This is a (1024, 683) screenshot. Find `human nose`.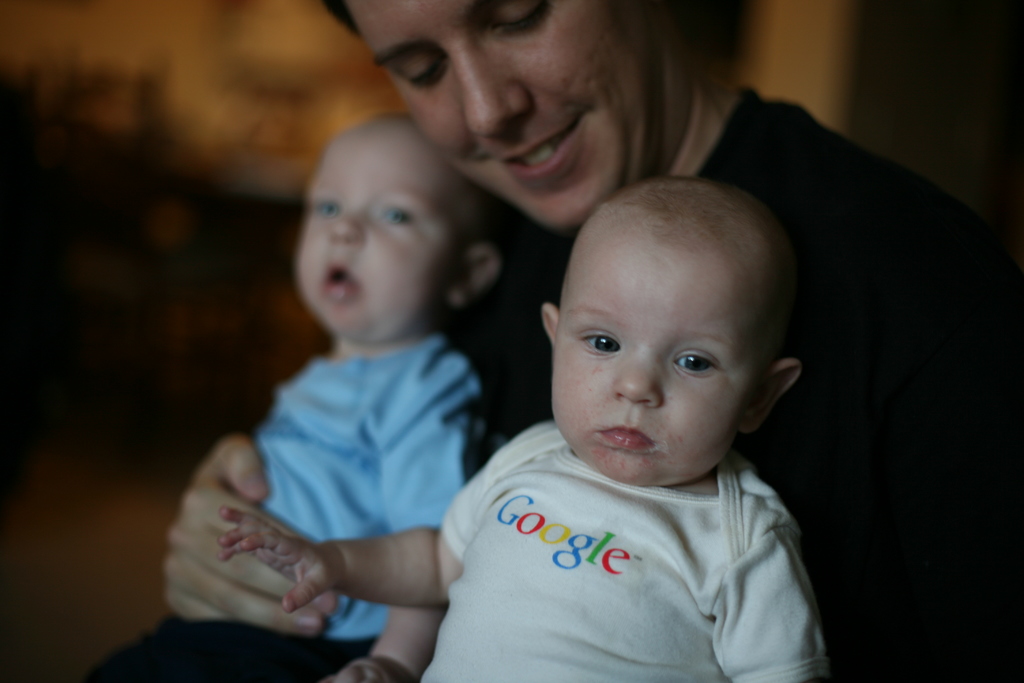
Bounding box: [465,42,535,137].
